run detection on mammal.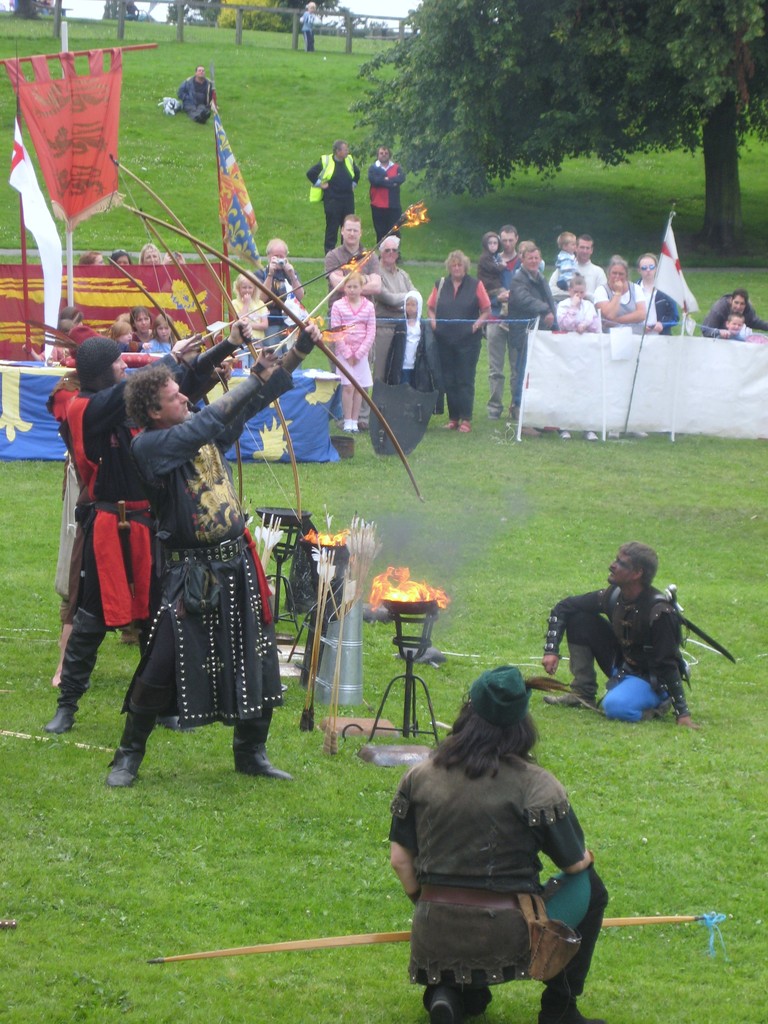
Result: <region>536, 544, 698, 731</region>.
